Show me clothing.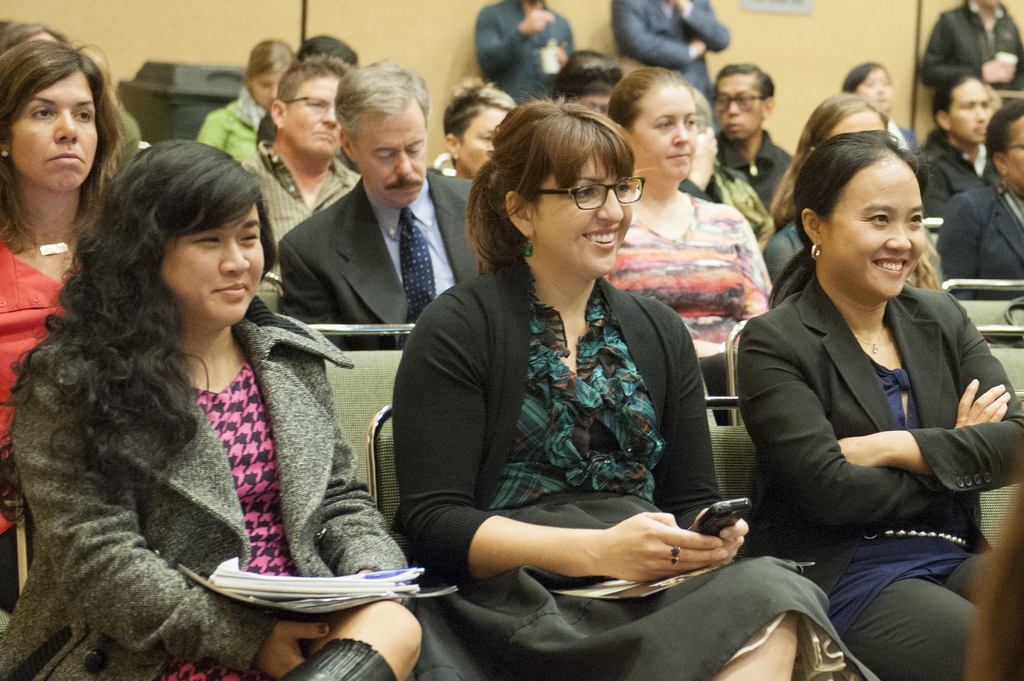
clothing is here: (270, 164, 489, 349).
